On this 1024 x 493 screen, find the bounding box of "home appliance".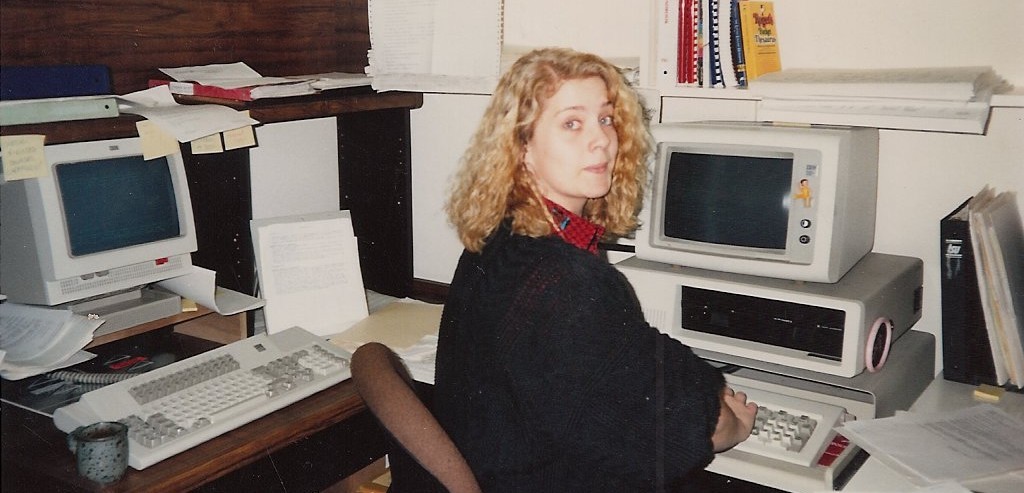
Bounding box: left=607, top=128, right=954, bottom=396.
